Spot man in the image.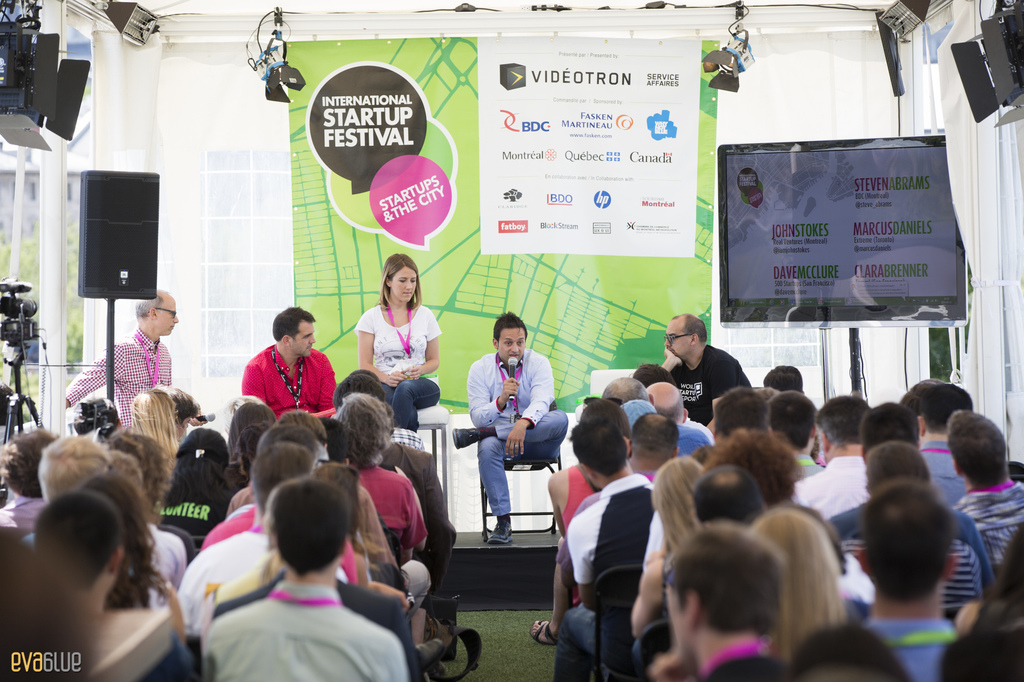
man found at <box>792,394,871,518</box>.
